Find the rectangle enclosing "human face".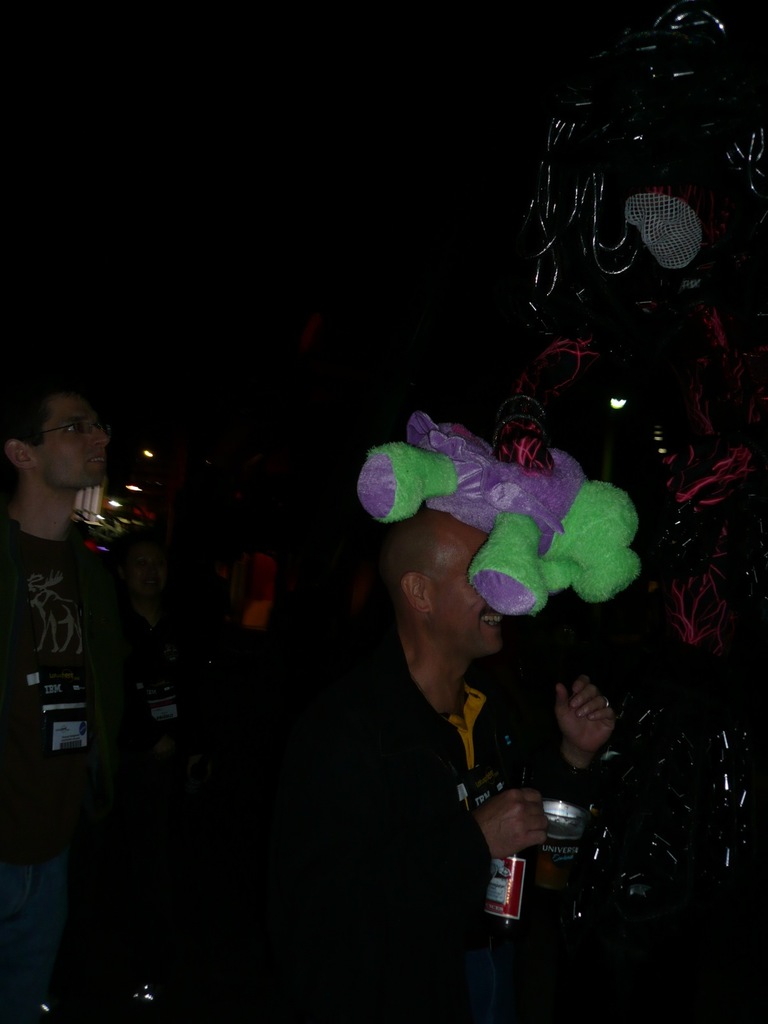
x1=427, y1=518, x2=506, y2=657.
